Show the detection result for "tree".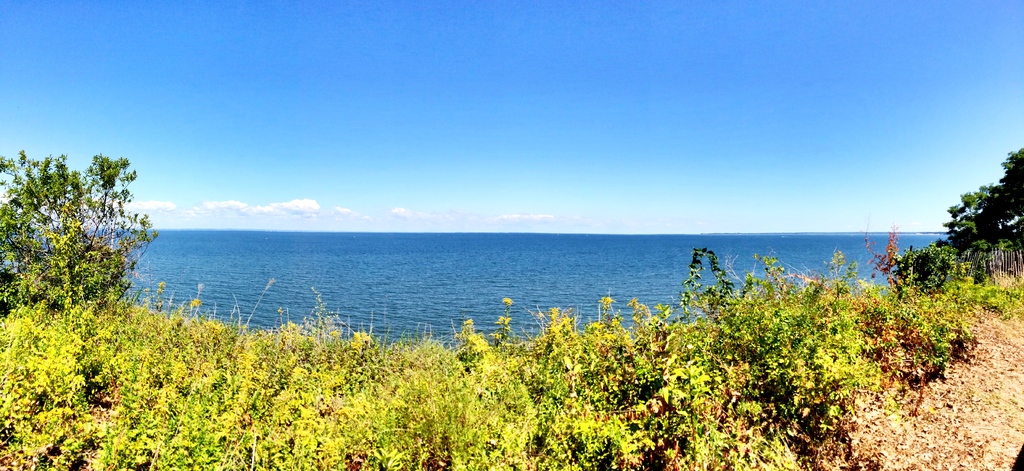
x1=887 y1=144 x2=1023 y2=283.
